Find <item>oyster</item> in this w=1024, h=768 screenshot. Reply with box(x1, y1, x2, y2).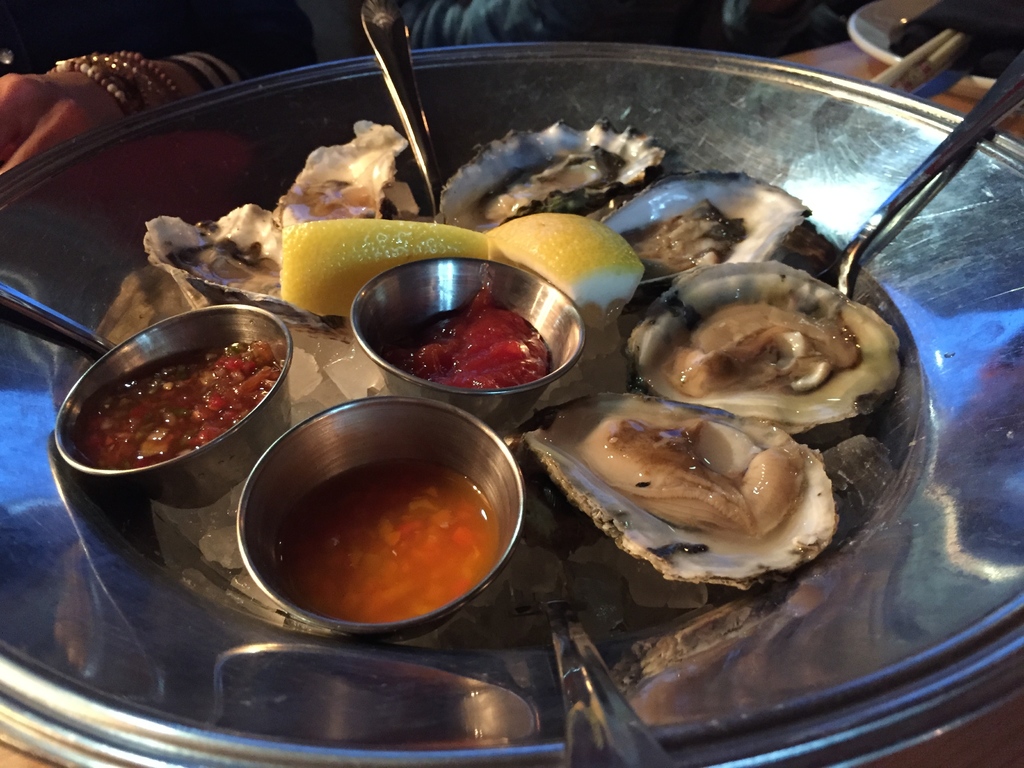
box(141, 206, 353, 349).
